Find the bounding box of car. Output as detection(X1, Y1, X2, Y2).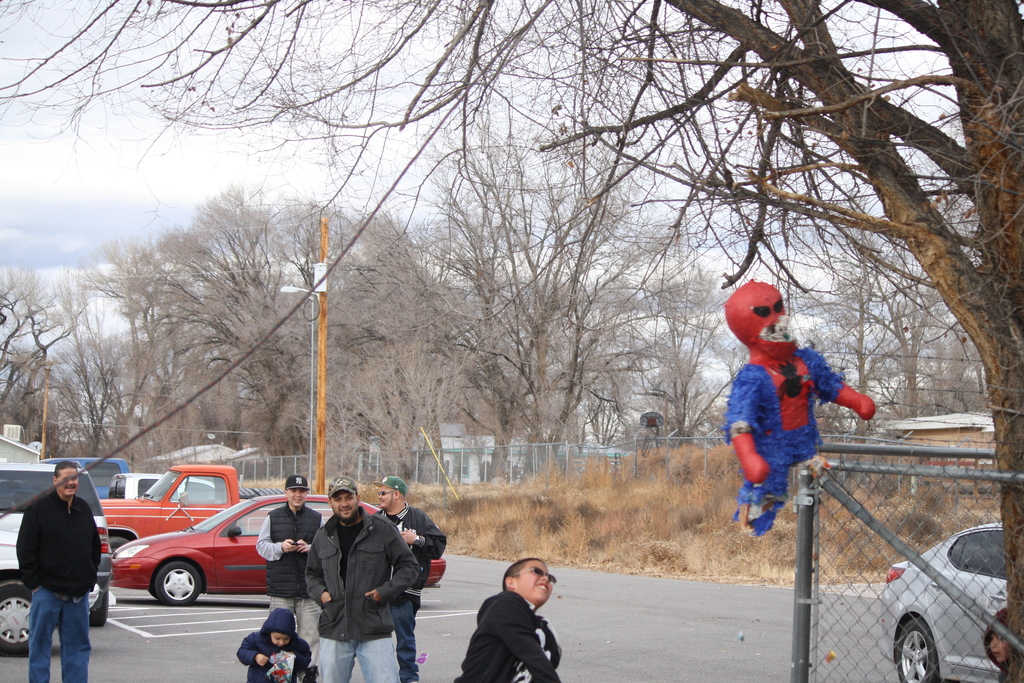
detection(45, 458, 129, 500).
